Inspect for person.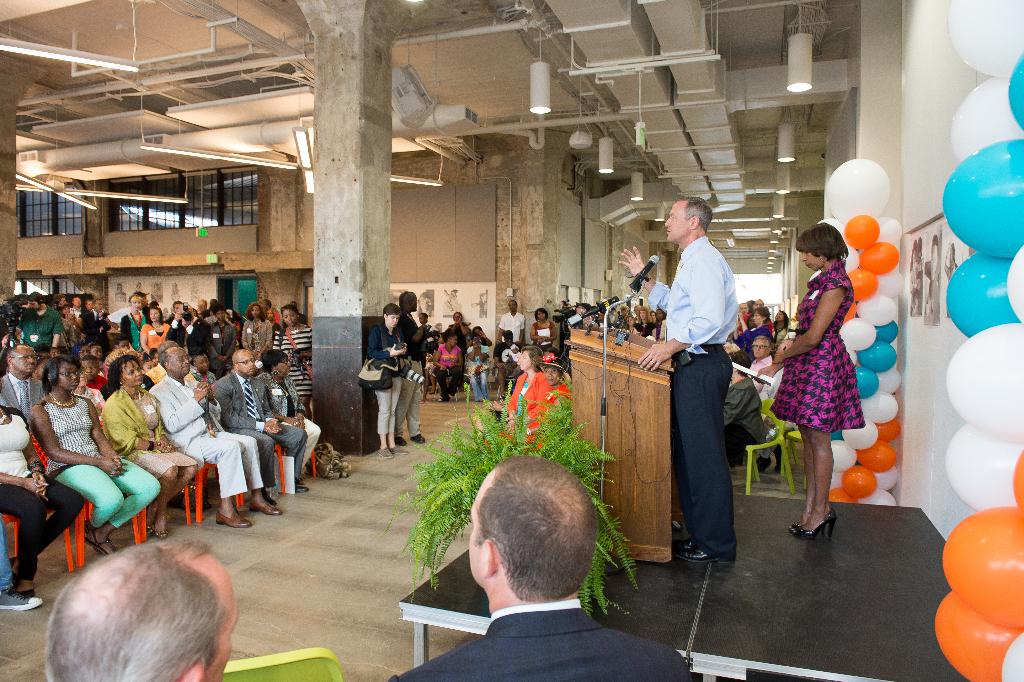
Inspection: (758,337,786,412).
